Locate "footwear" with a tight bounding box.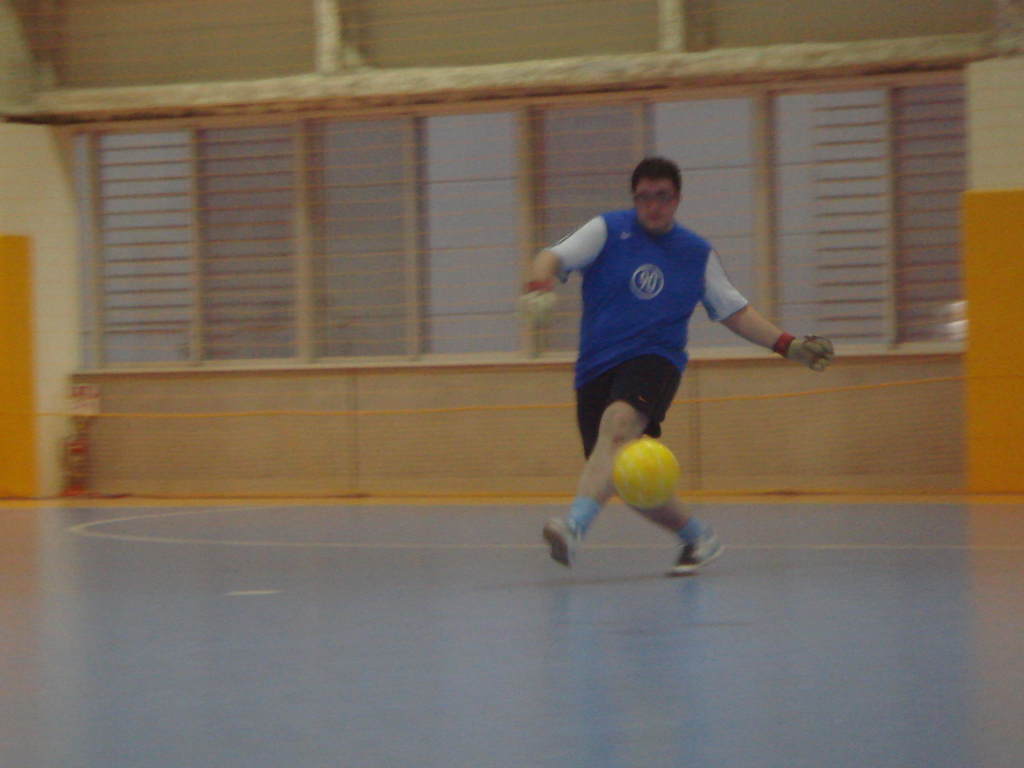
543,515,579,569.
